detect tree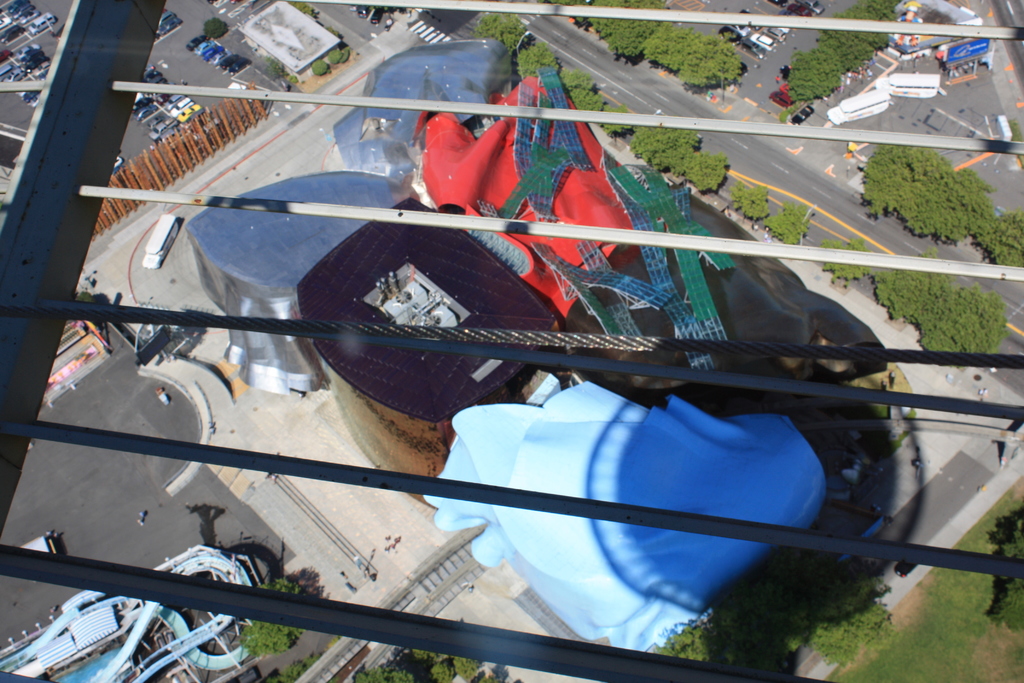
region(204, 19, 225, 38)
